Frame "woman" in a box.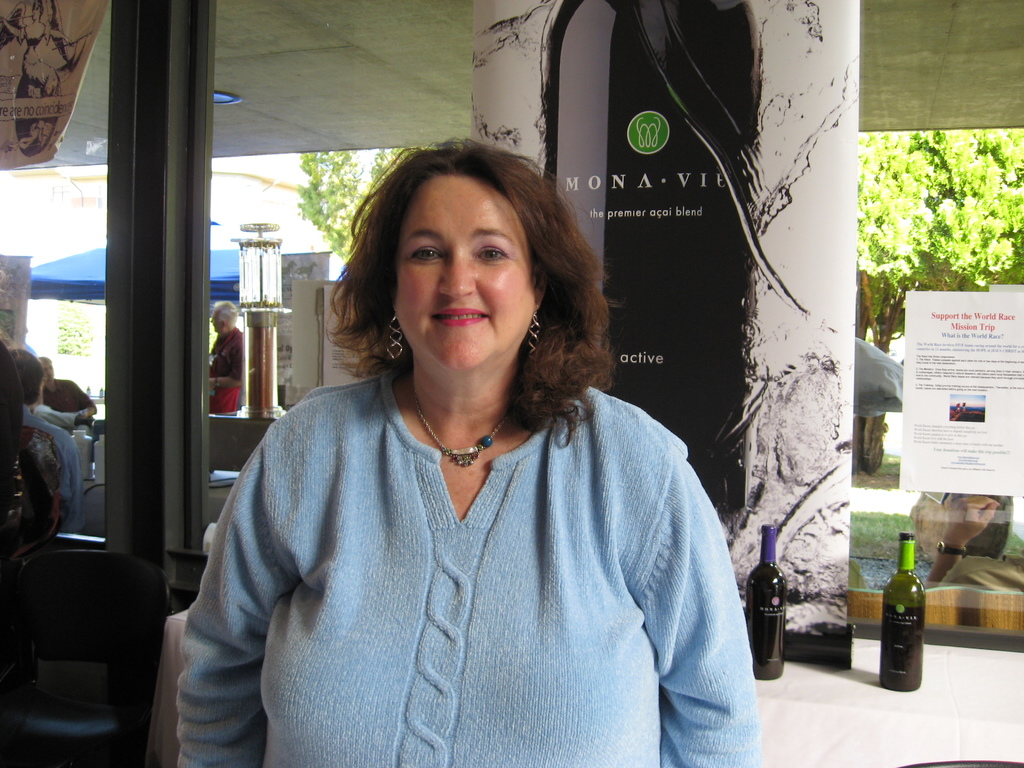
178, 154, 758, 754.
